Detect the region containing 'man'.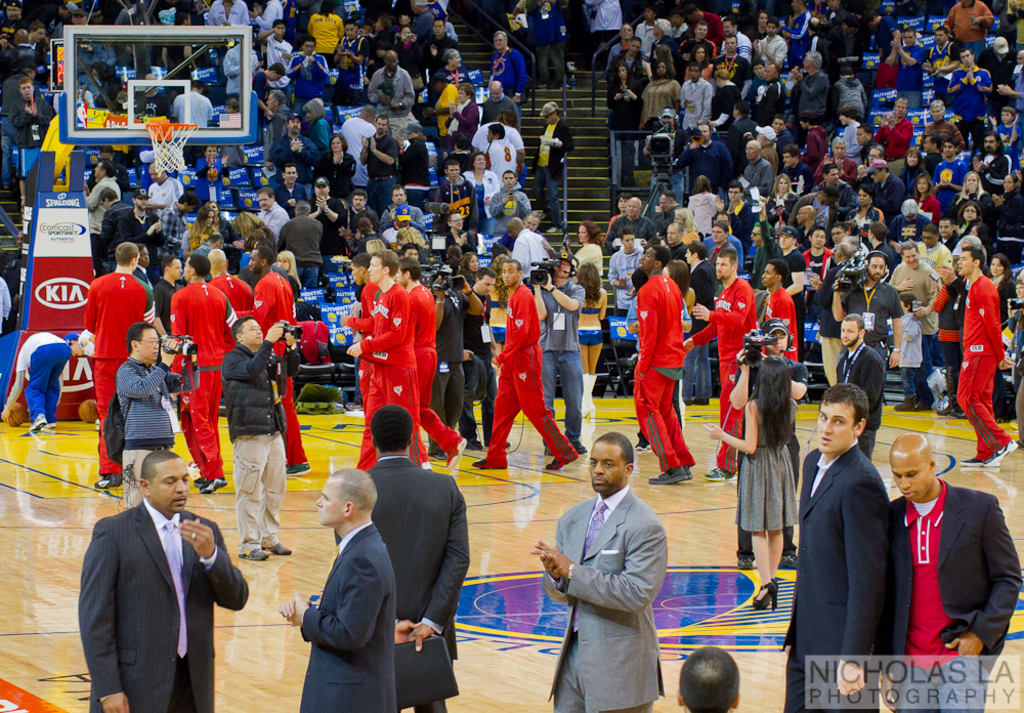
box(70, 442, 234, 712).
